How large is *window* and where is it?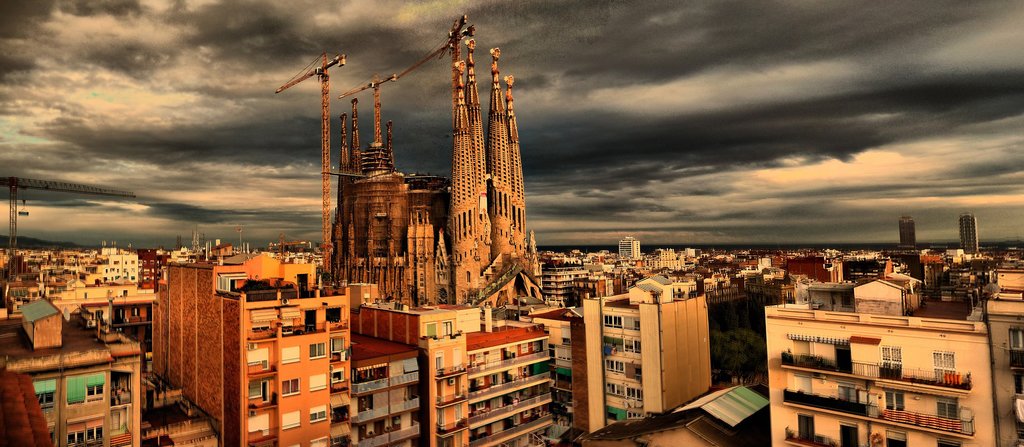
Bounding box: 477 427 483 432.
